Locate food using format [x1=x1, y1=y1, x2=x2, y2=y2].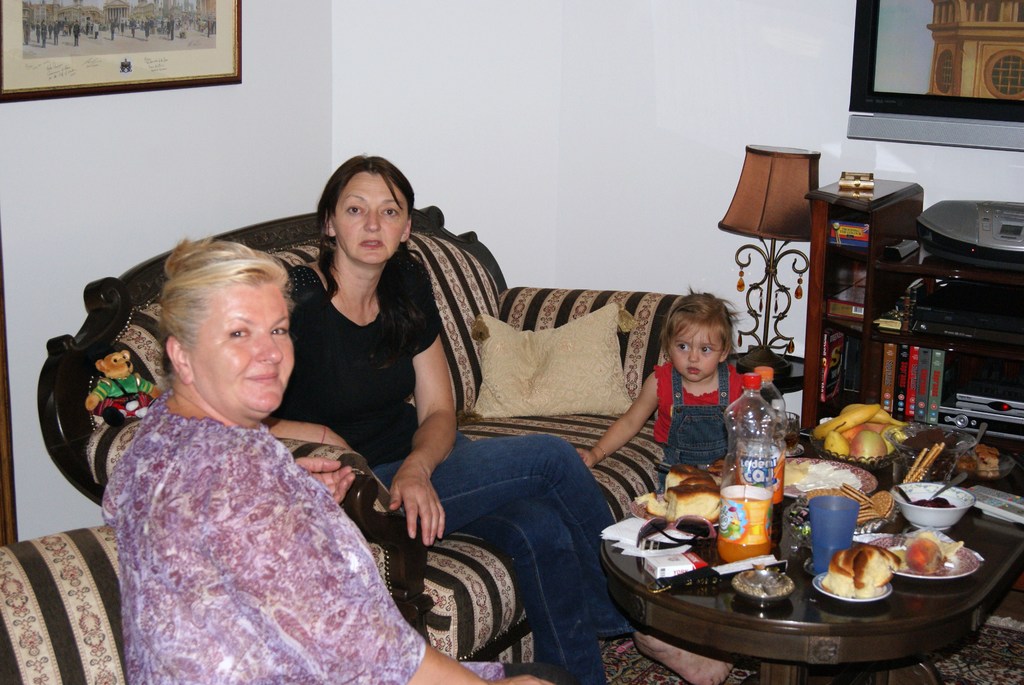
[x1=811, y1=401, x2=909, y2=464].
